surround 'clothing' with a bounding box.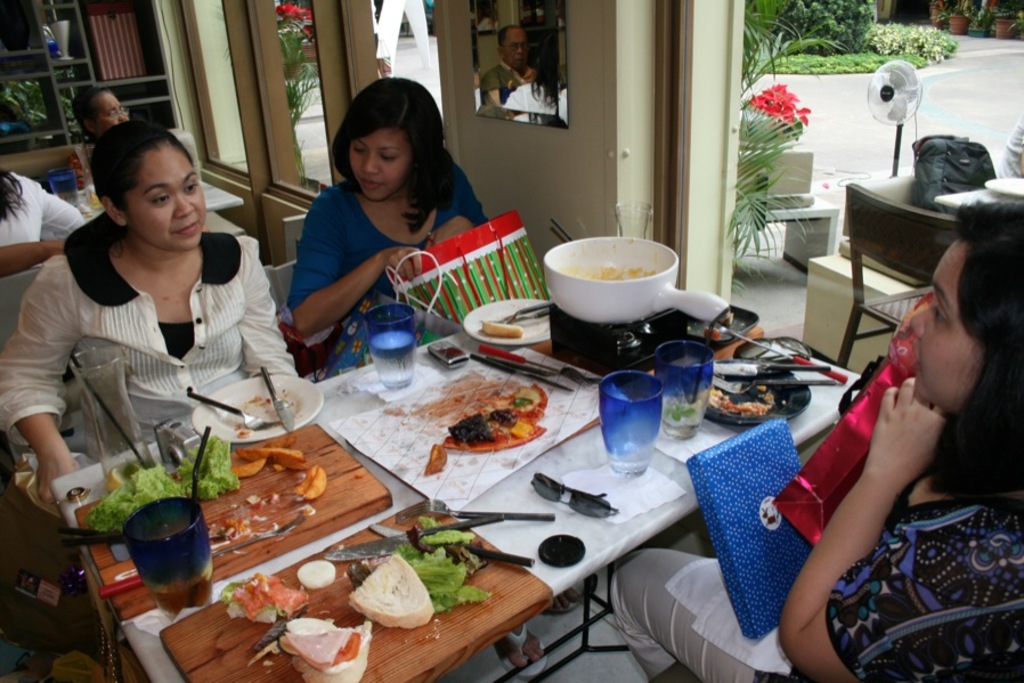
<region>0, 211, 306, 449</region>.
